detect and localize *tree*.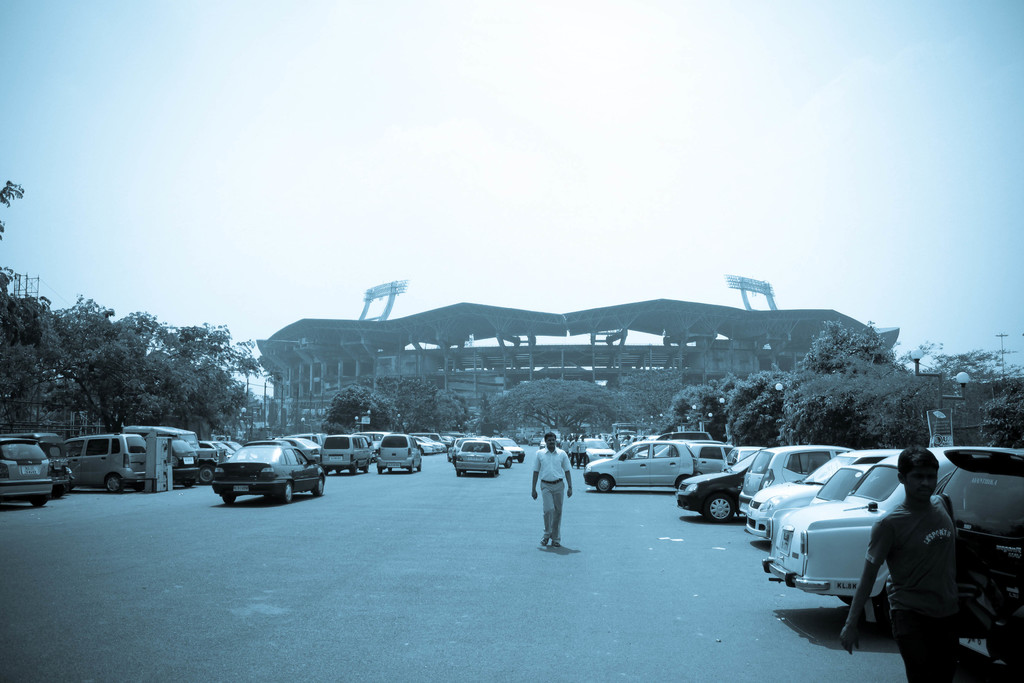
Localized at locate(0, 169, 266, 462).
